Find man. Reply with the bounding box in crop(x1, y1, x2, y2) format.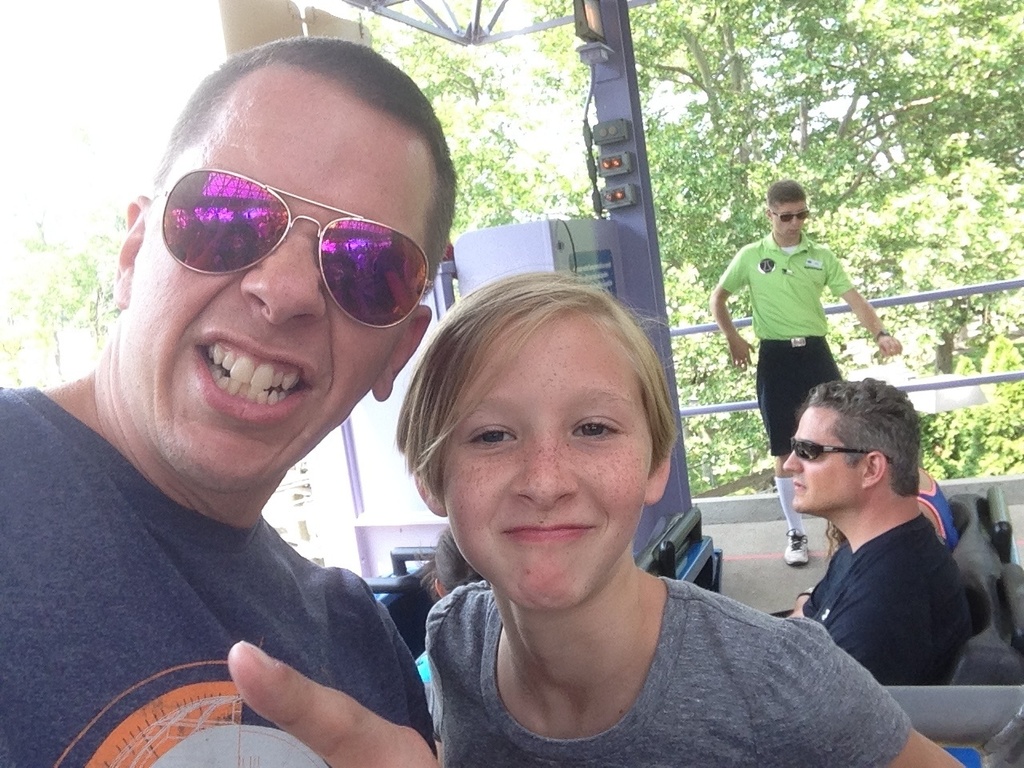
crop(770, 373, 974, 689).
